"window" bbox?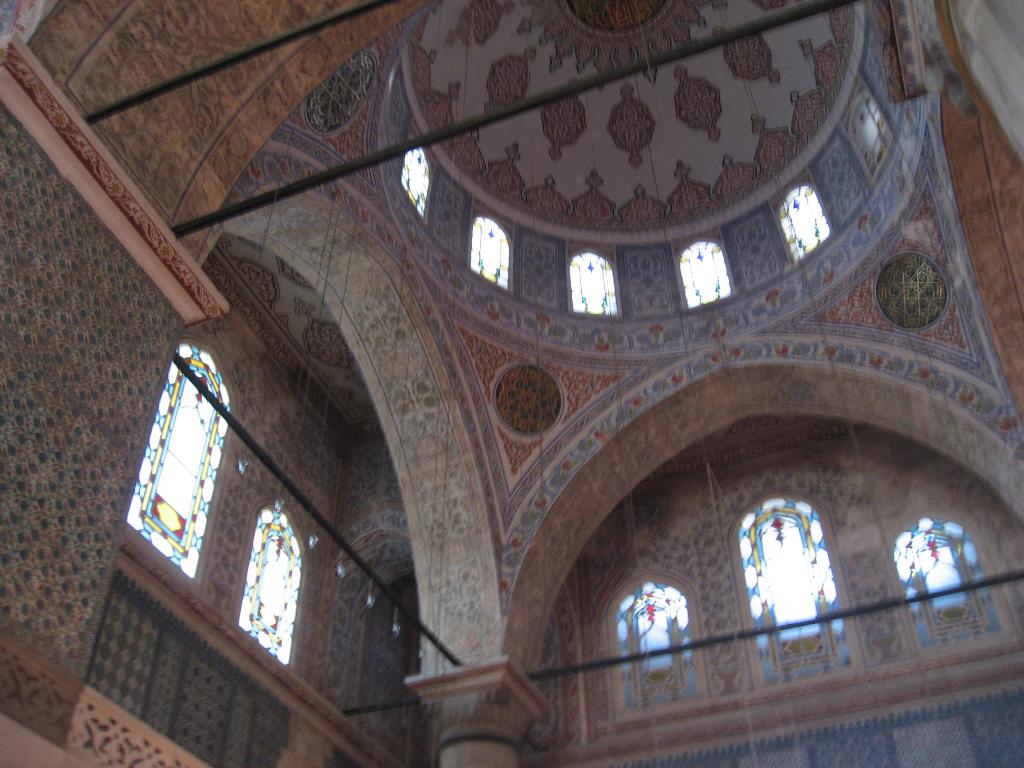
Rect(395, 145, 433, 223)
